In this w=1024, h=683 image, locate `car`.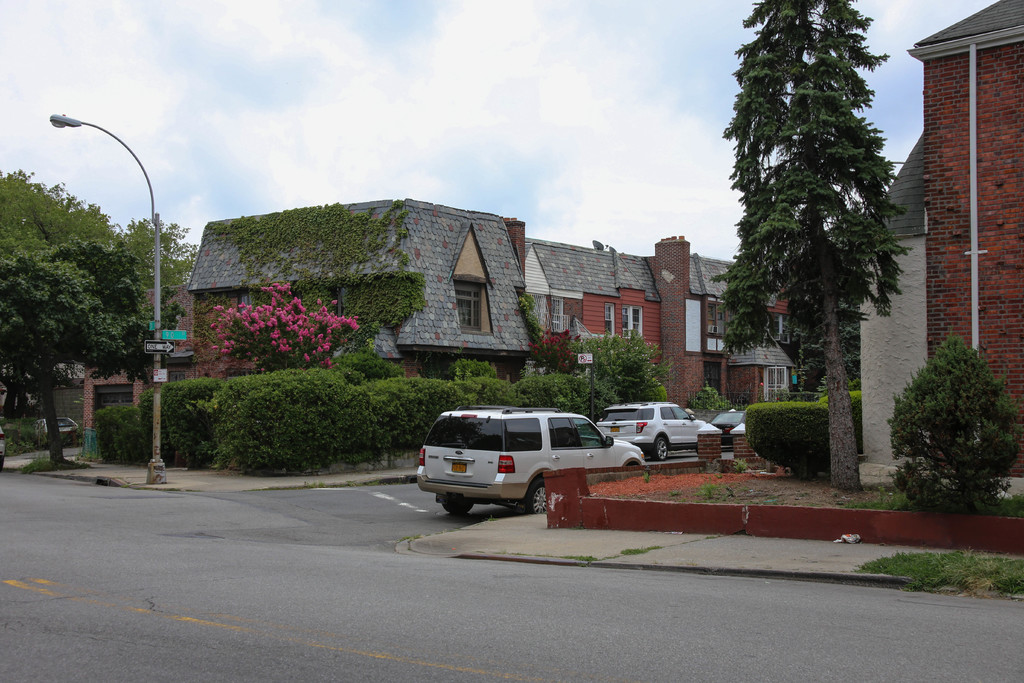
Bounding box: 0, 426, 6, 471.
